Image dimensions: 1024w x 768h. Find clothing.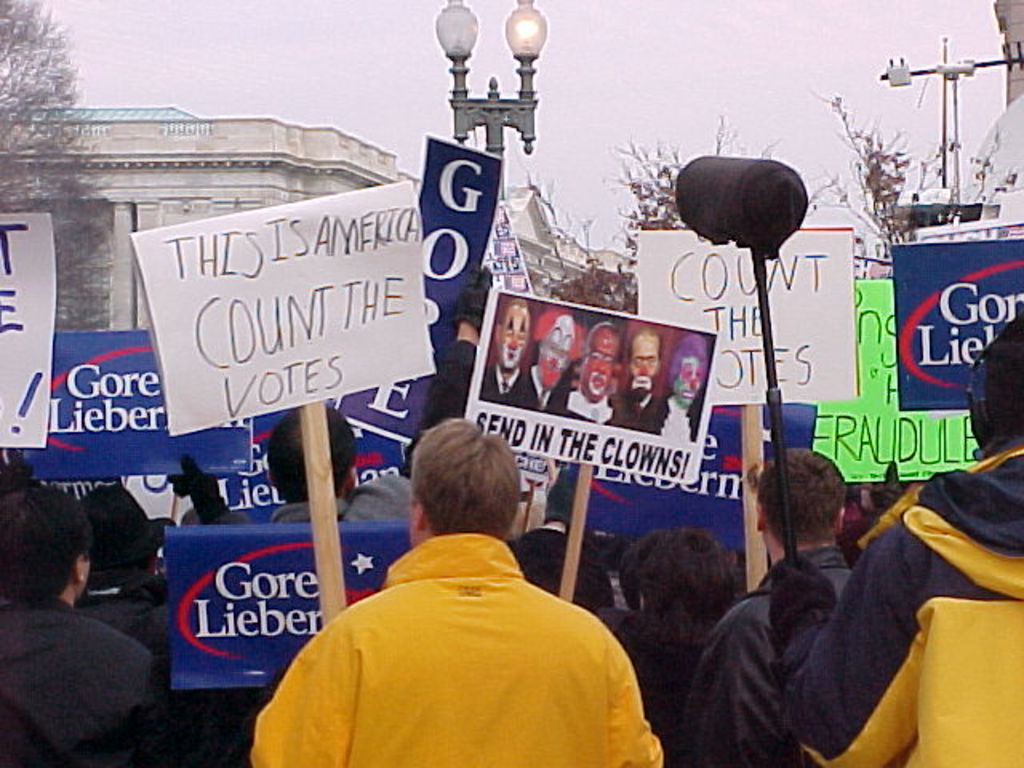
bbox=(0, 594, 176, 766).
